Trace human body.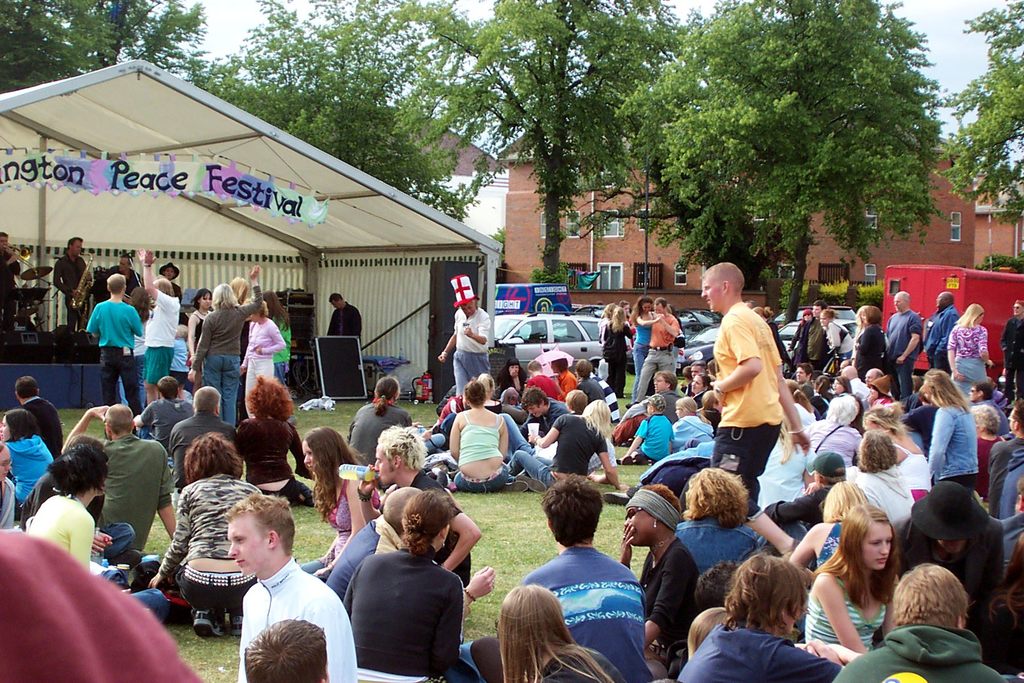
Traced to <bbox>15, 388, 59, 462</bbox>.
